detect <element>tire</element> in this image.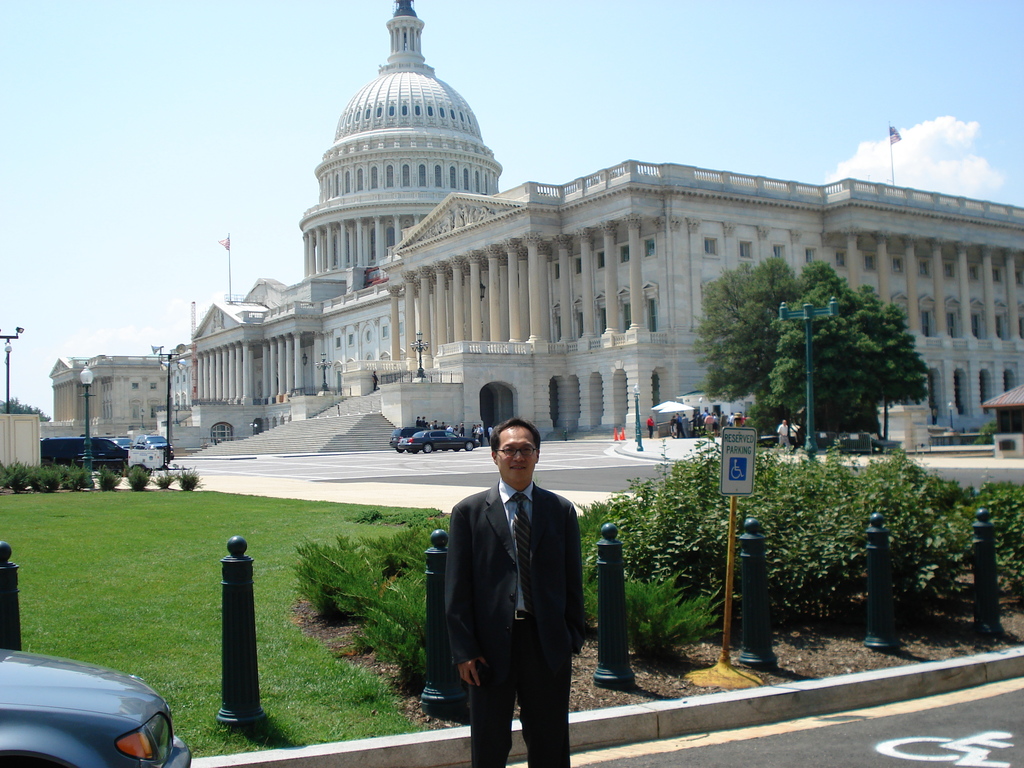
Detection: bbox(404, 447, 415, 456).
